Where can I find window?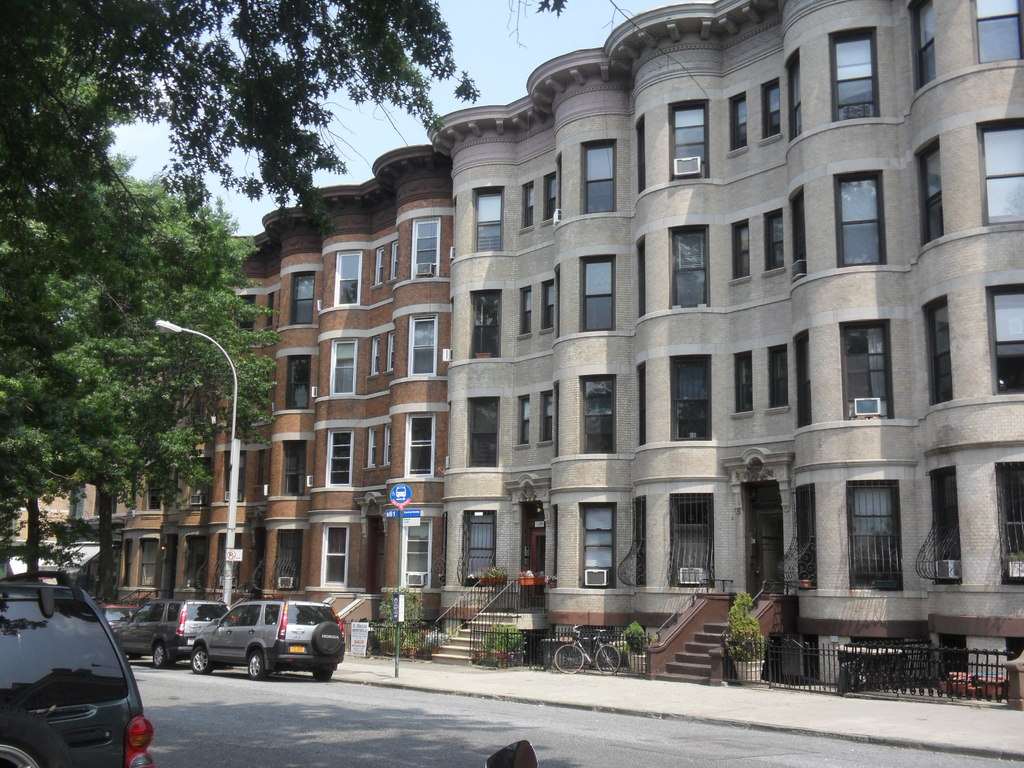
You can find it at {"x1": 403, "y1": 517, "x2": 433, "y2": 589}.
